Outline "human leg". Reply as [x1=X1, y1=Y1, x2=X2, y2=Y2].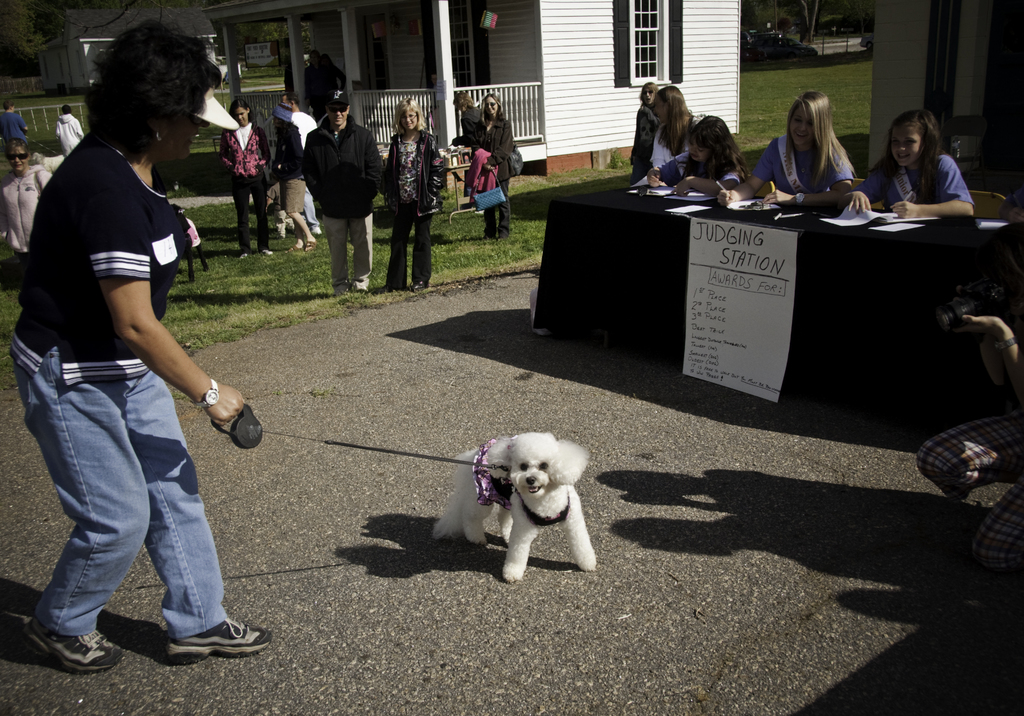
[x1=286, y1=216, x2=304, y2=253].
